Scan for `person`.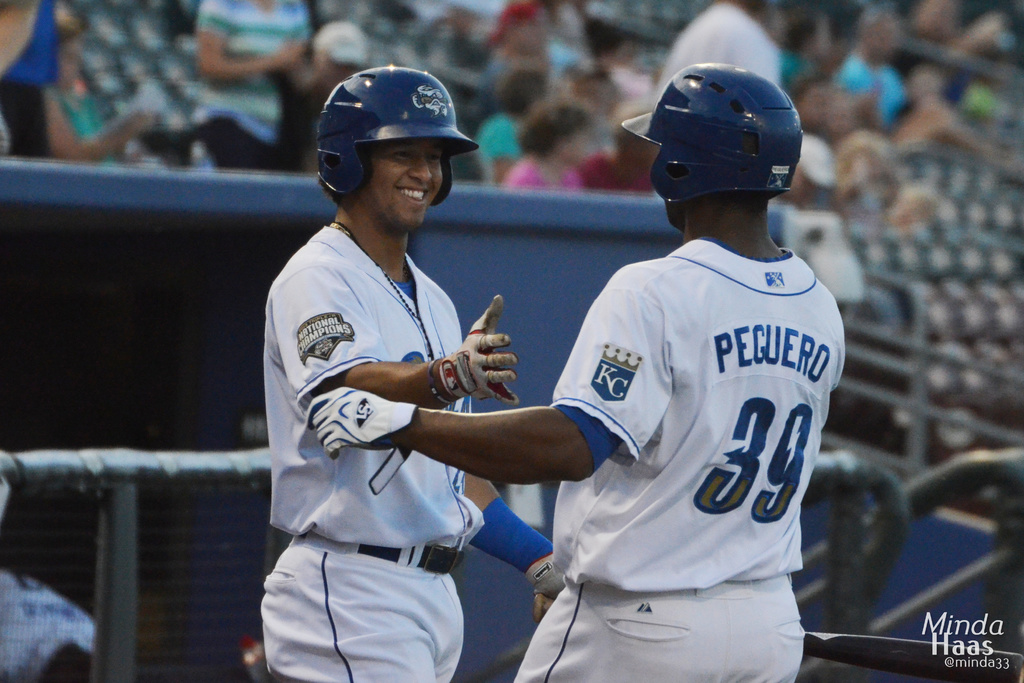
Scan result: Rect(309, 62, 847, 682).
